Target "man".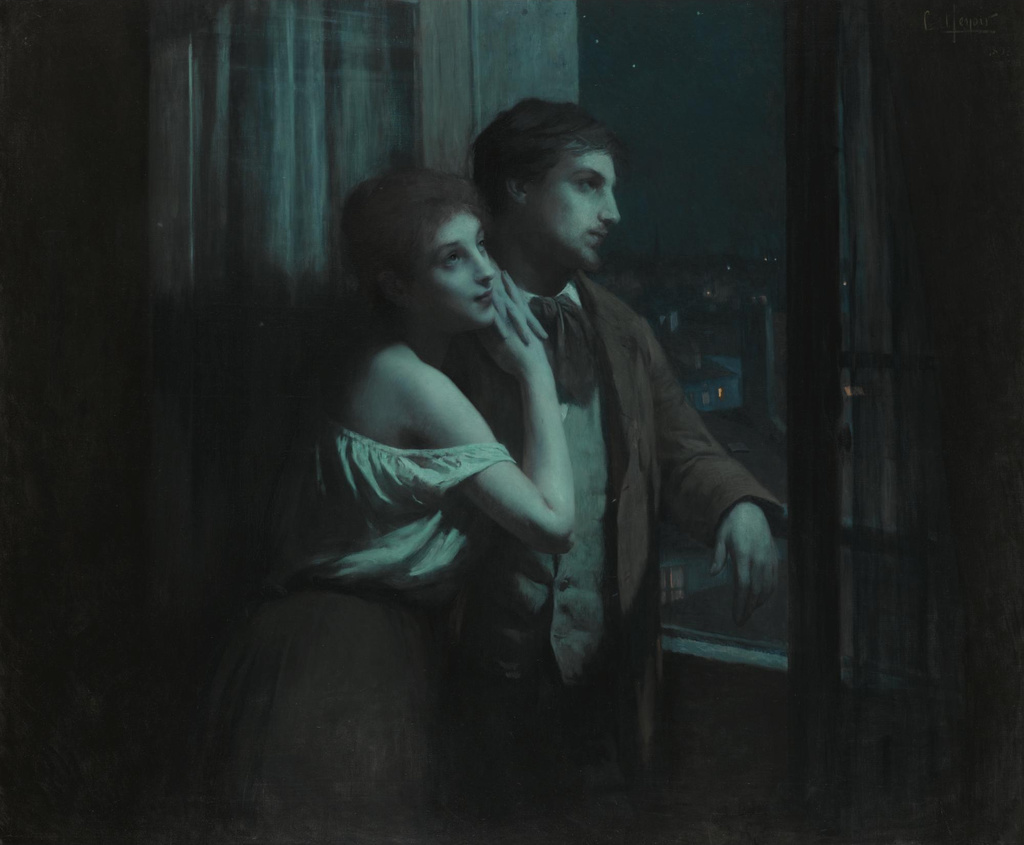
Target region: pyautogui.locateOnScreen(441, 102, 760, 730).
